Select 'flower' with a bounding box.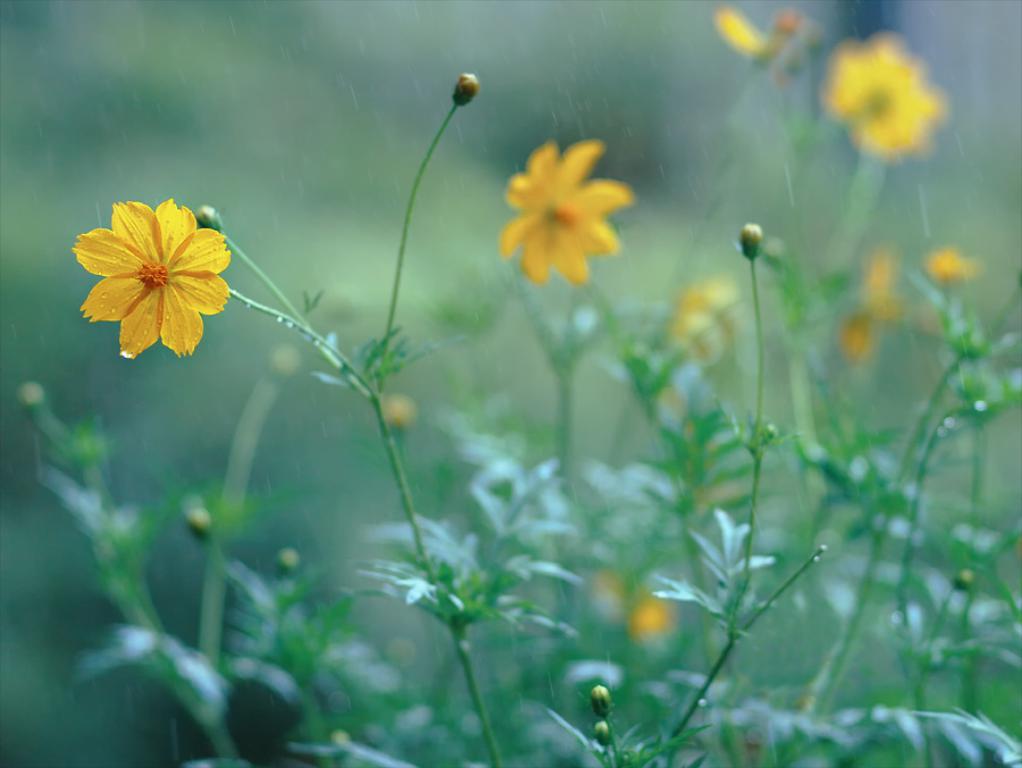
[x1=821, y1=28, x2=944, y2=158].
